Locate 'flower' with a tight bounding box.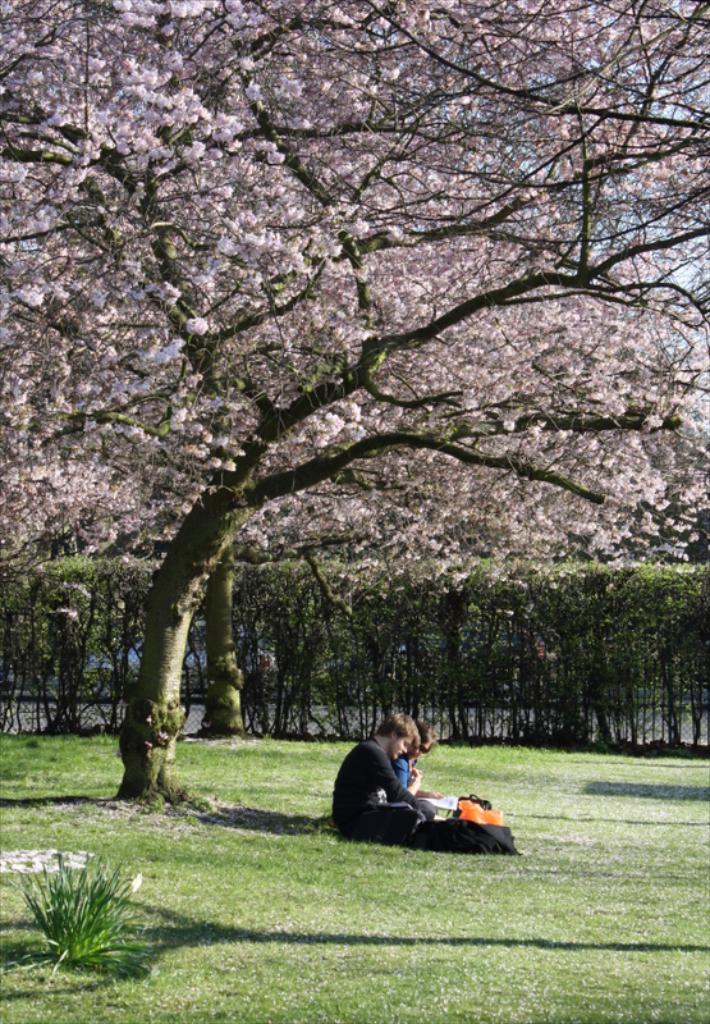
Rect(194, 141, 206, 154).
